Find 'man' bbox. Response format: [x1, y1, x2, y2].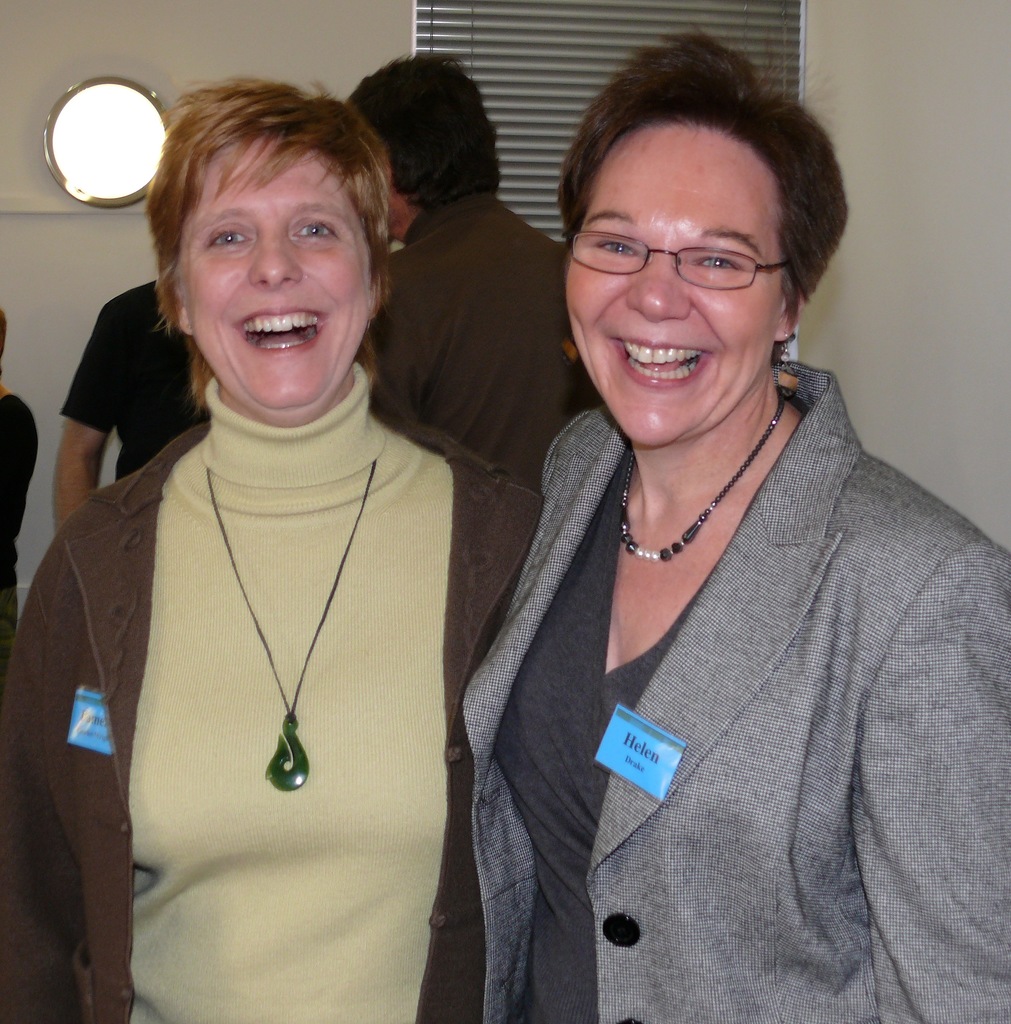
[341, 52, 585, 493].
